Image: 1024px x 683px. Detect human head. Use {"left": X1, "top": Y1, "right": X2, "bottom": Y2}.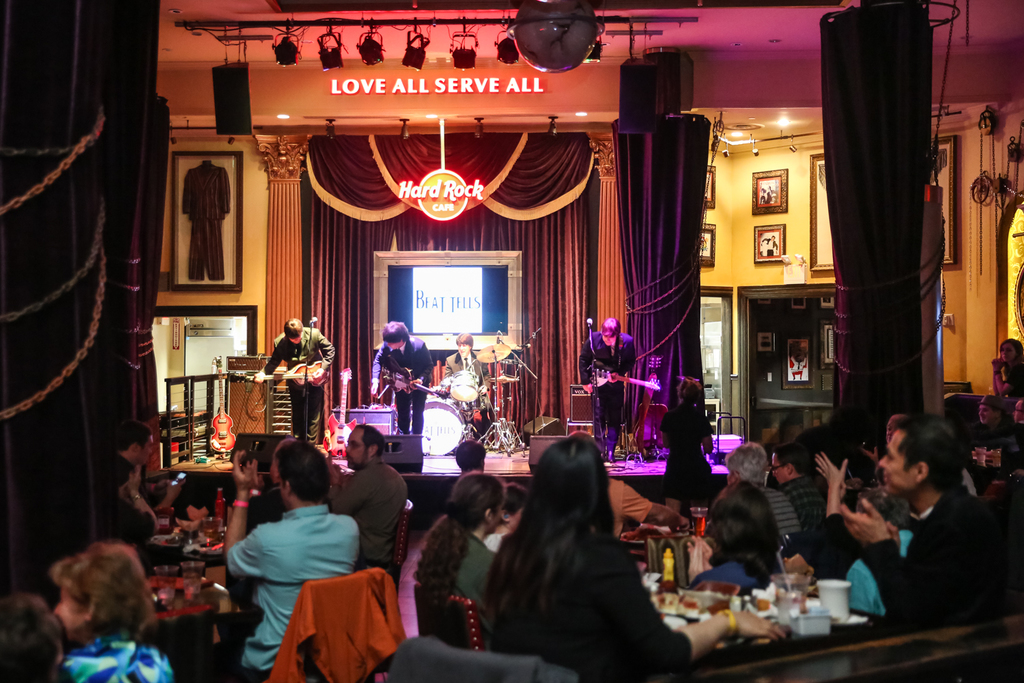
{"left": 598, "top": 315, "right": 621, "bottom": 345}.
